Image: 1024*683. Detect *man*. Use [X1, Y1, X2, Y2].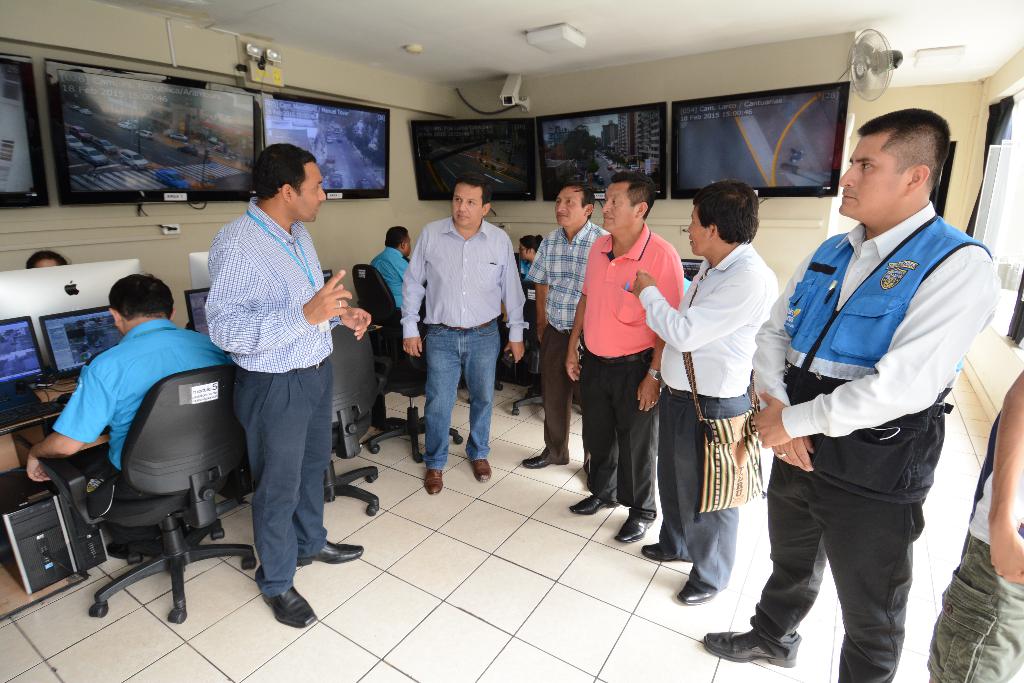
[561, 168, 687, 551].
